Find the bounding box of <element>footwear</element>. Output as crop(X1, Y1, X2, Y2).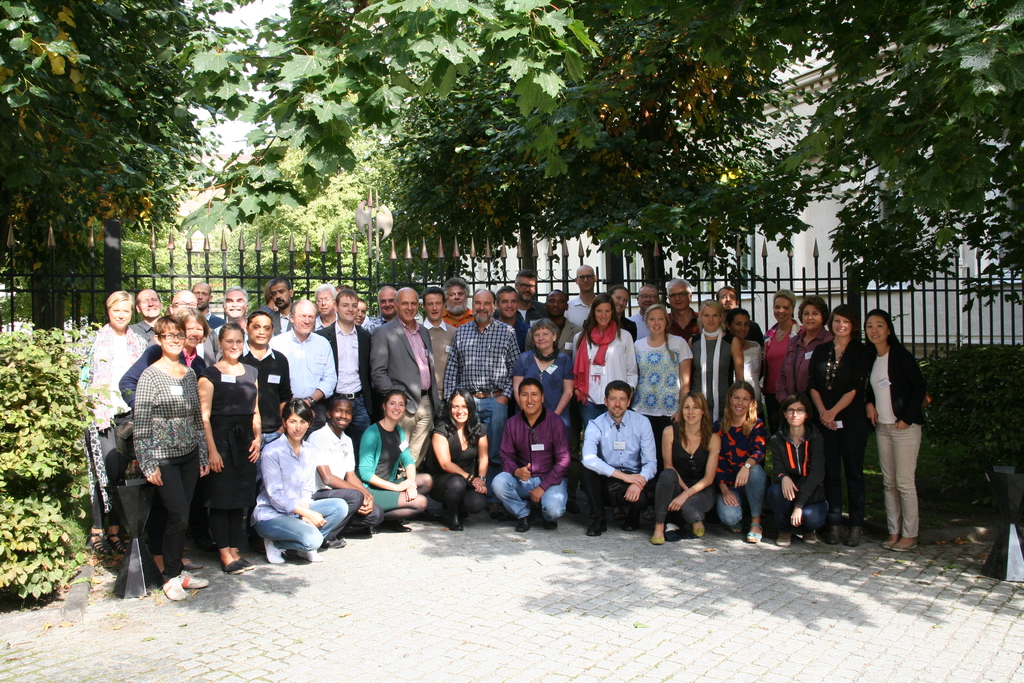
crop(746, 520, 765, 547).
